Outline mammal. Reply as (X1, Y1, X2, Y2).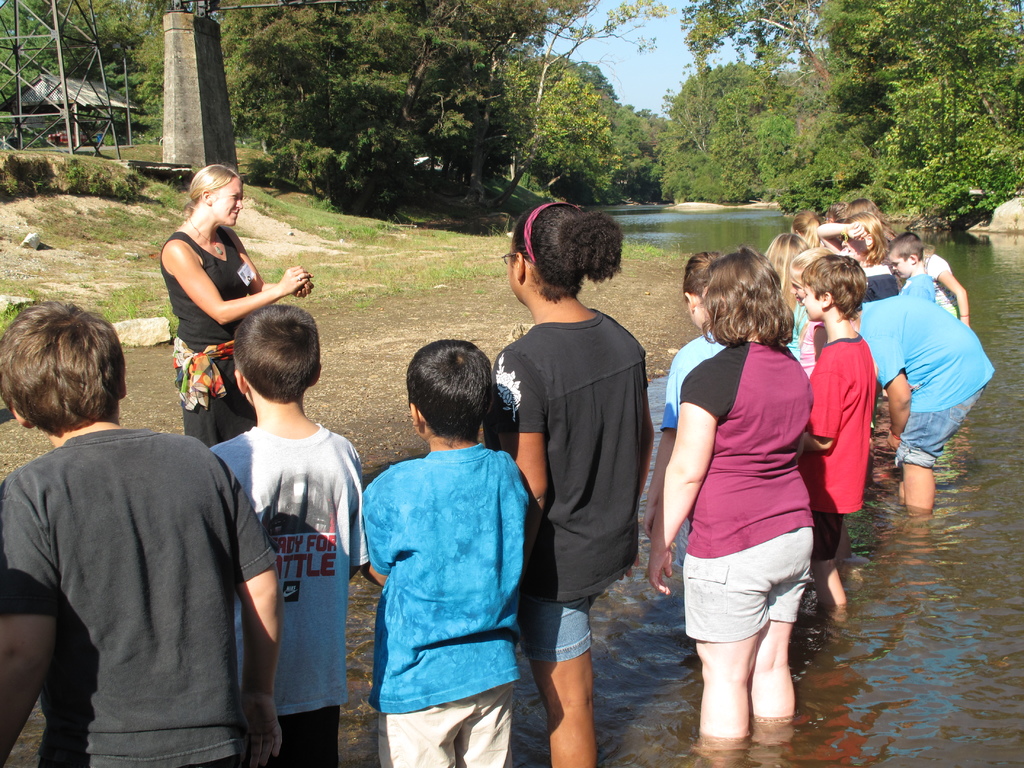
(797, 250, 878, 607).
